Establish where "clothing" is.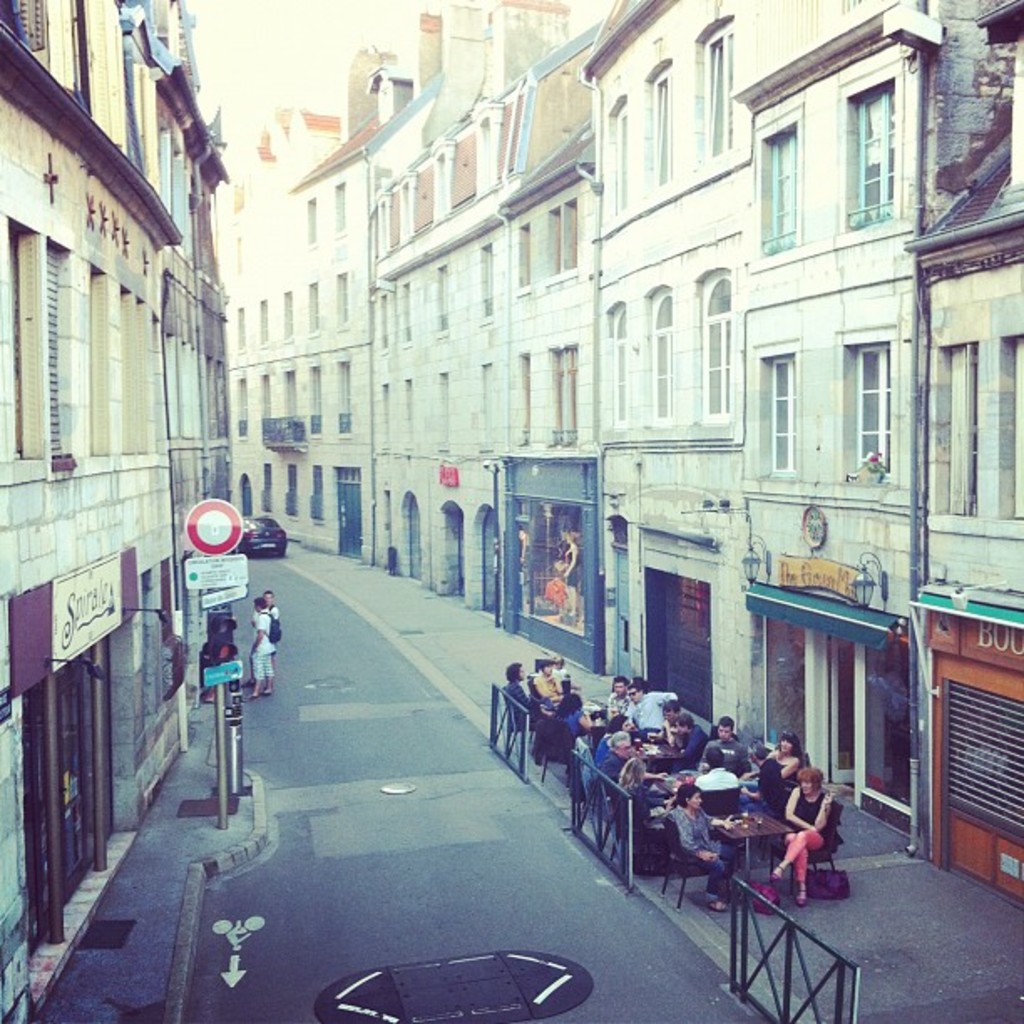
Established at region(656, 723, 683, 740).
